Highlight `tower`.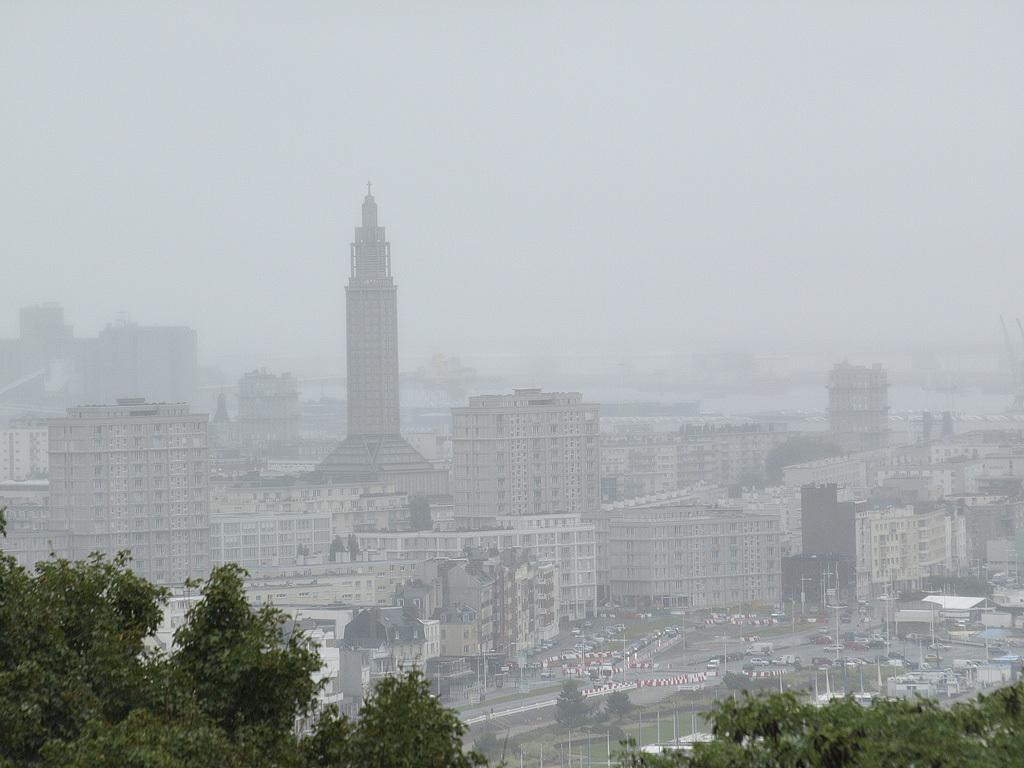
Highlighted region: select_region(306, 166, 424, 478).
